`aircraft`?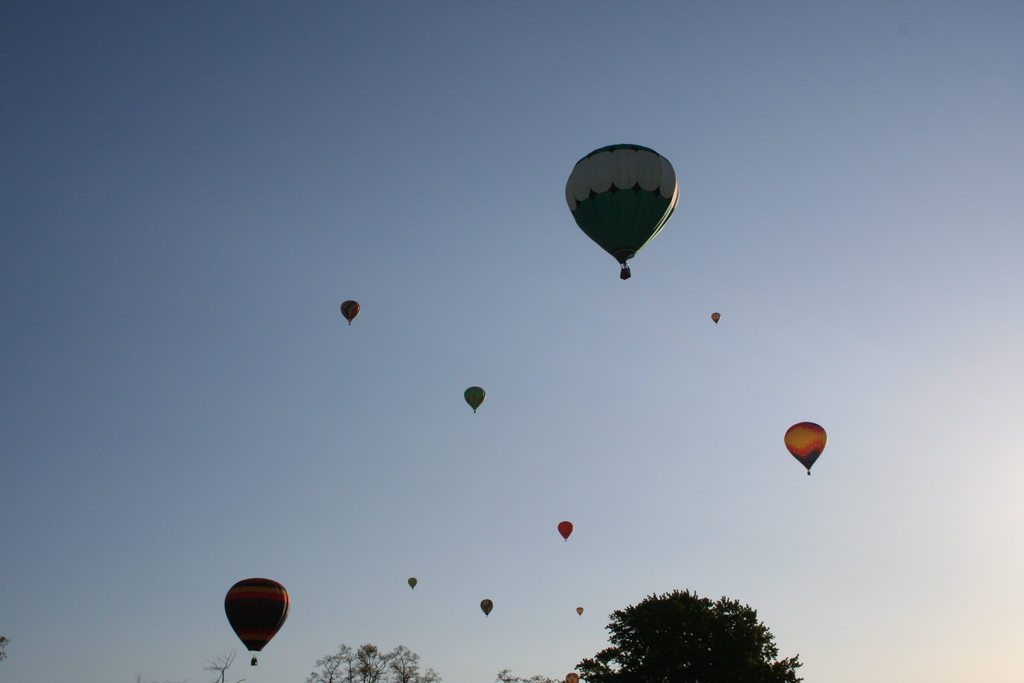
box(223, 575, 291, 667)
